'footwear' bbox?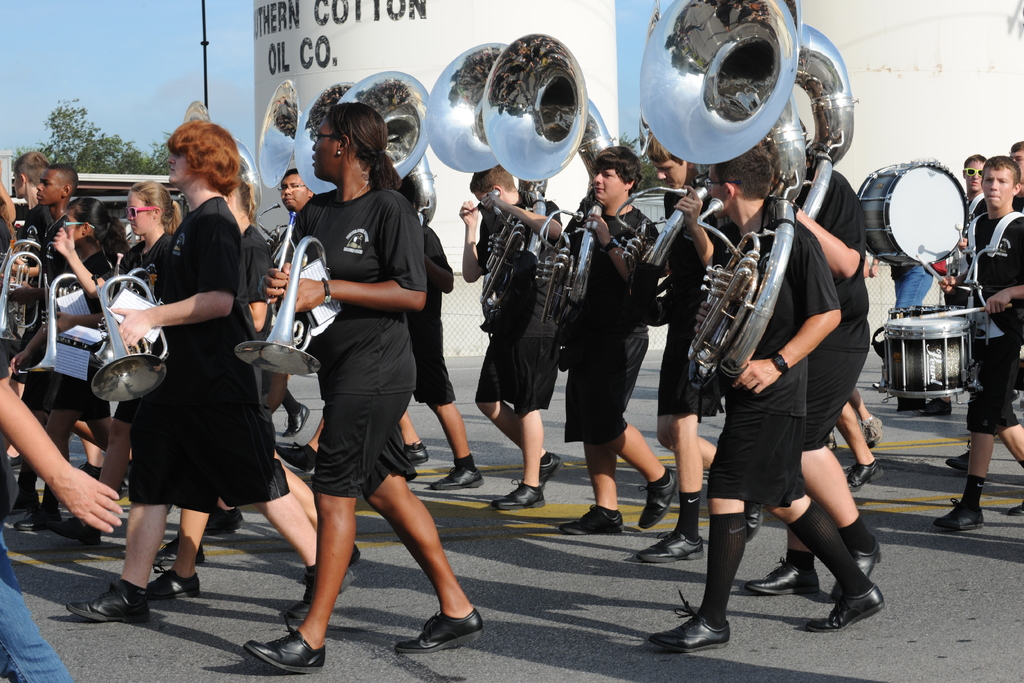
pyautogui.locateOnScreen(235, 510, 245, 529)
